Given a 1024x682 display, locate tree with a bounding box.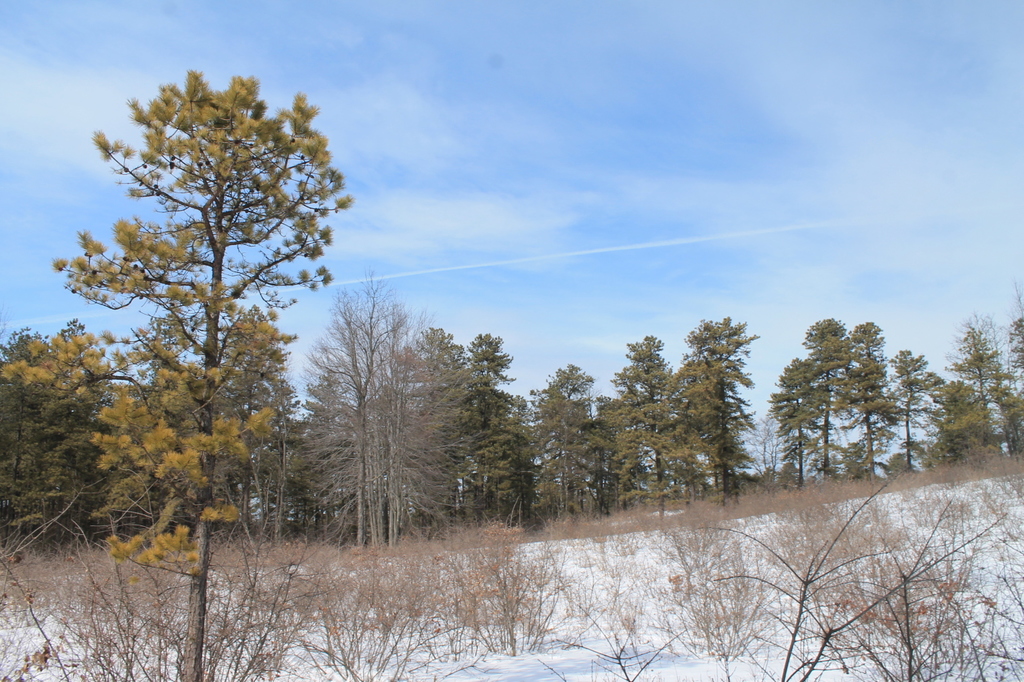
Located: <region>832, 309, 876, 541</region>.
